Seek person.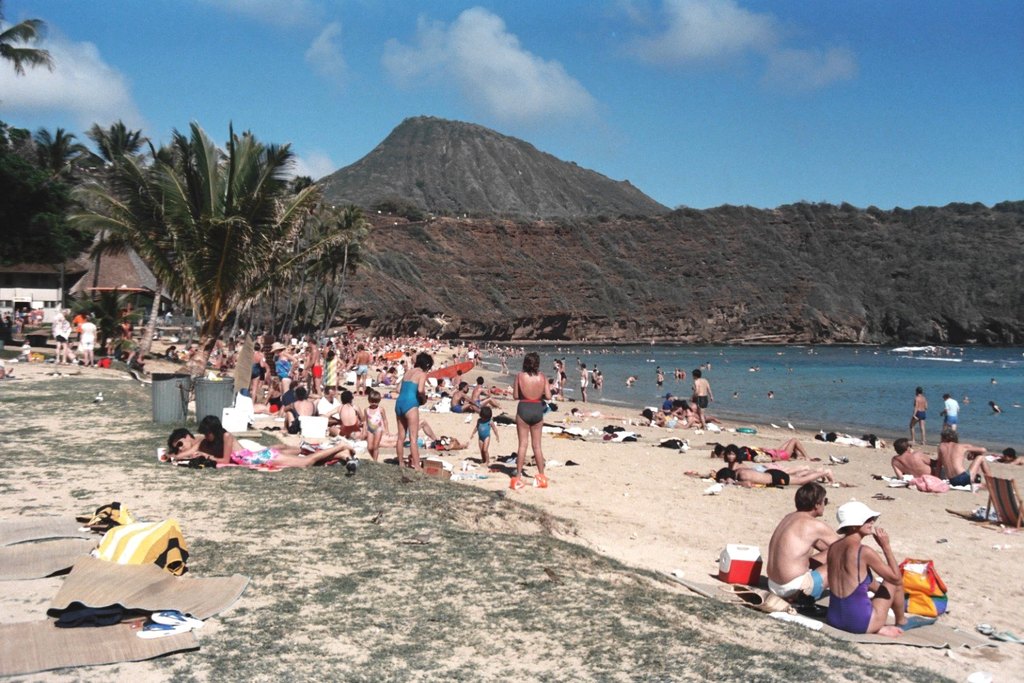
x1=582, y1=363, x2=591, y2=403.
